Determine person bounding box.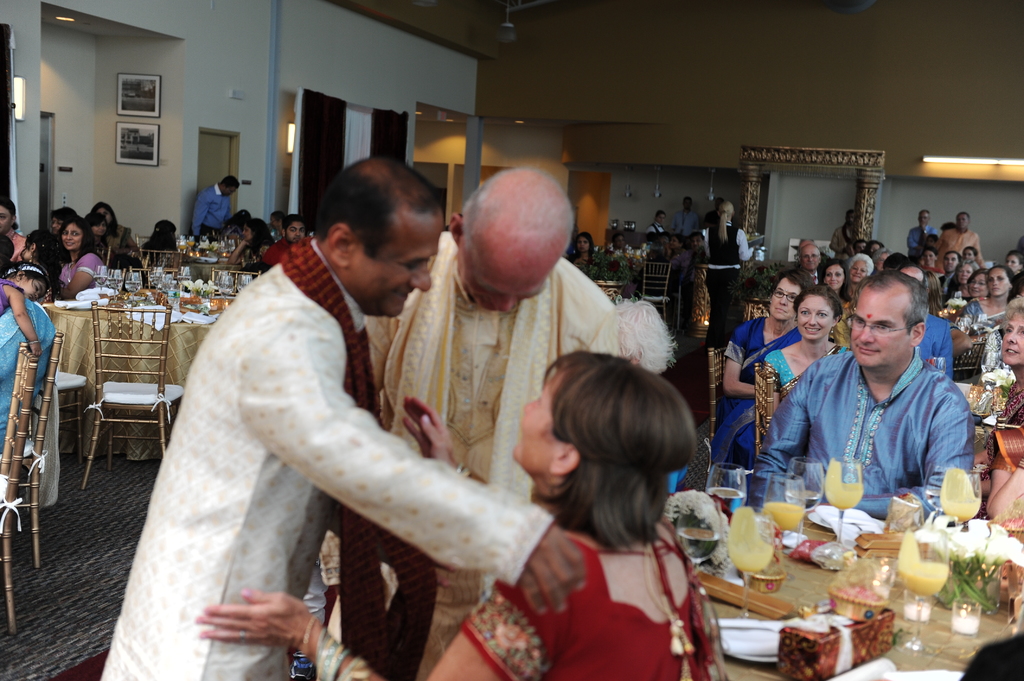
Determined: l=103, t=144, r=595, b=680.
